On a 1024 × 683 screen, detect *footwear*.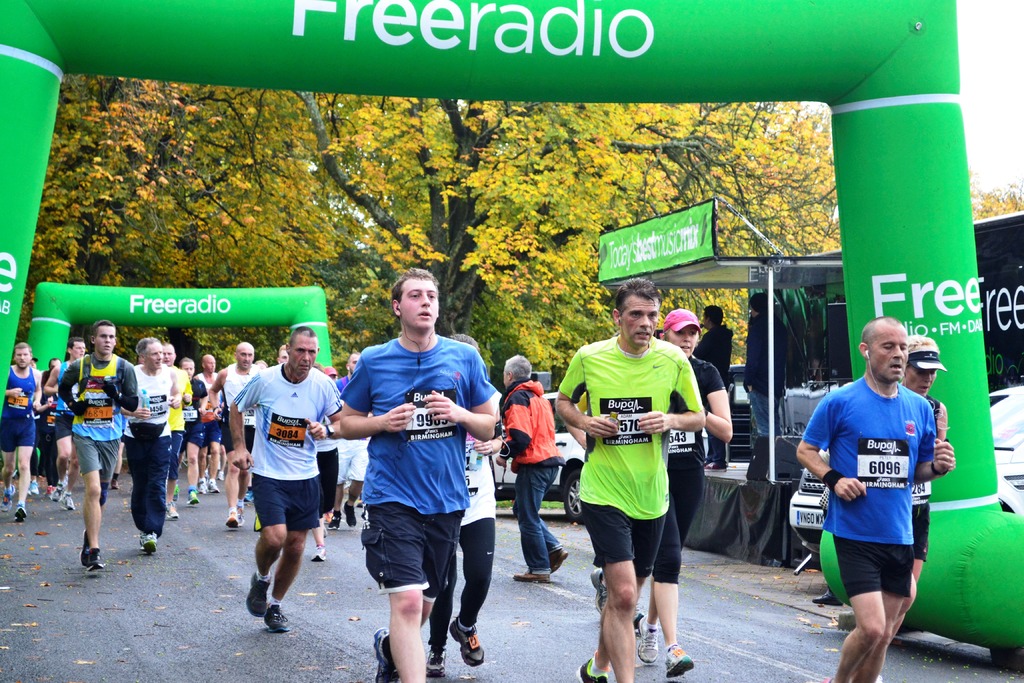
{"left": 574, "top": 654, "right": 610, "bottom": 682}.
